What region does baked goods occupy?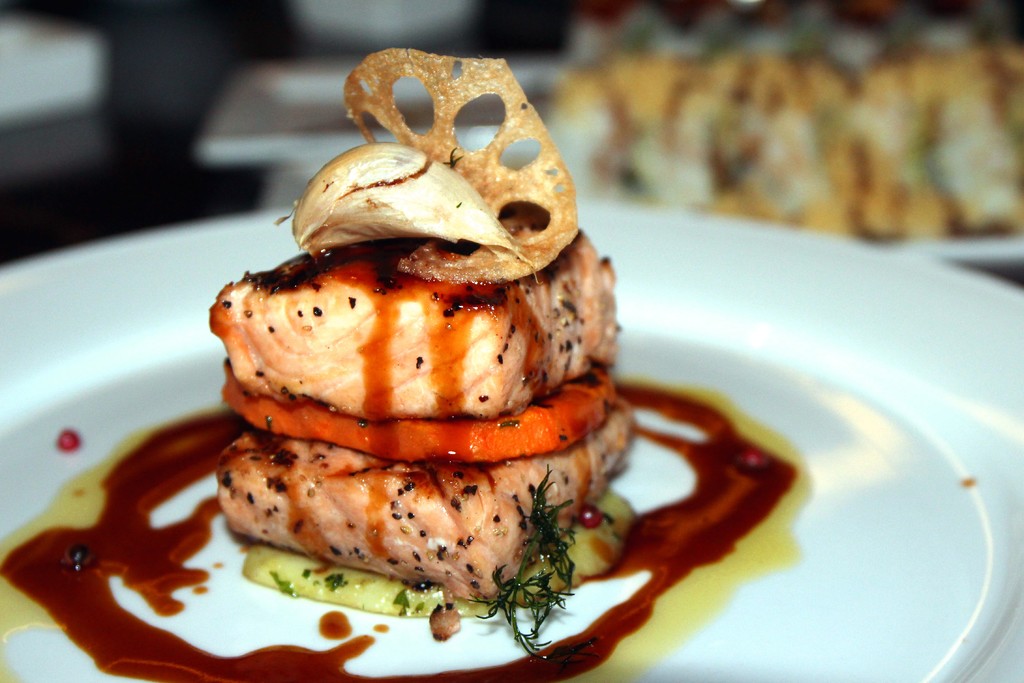
204 227 630 632.
